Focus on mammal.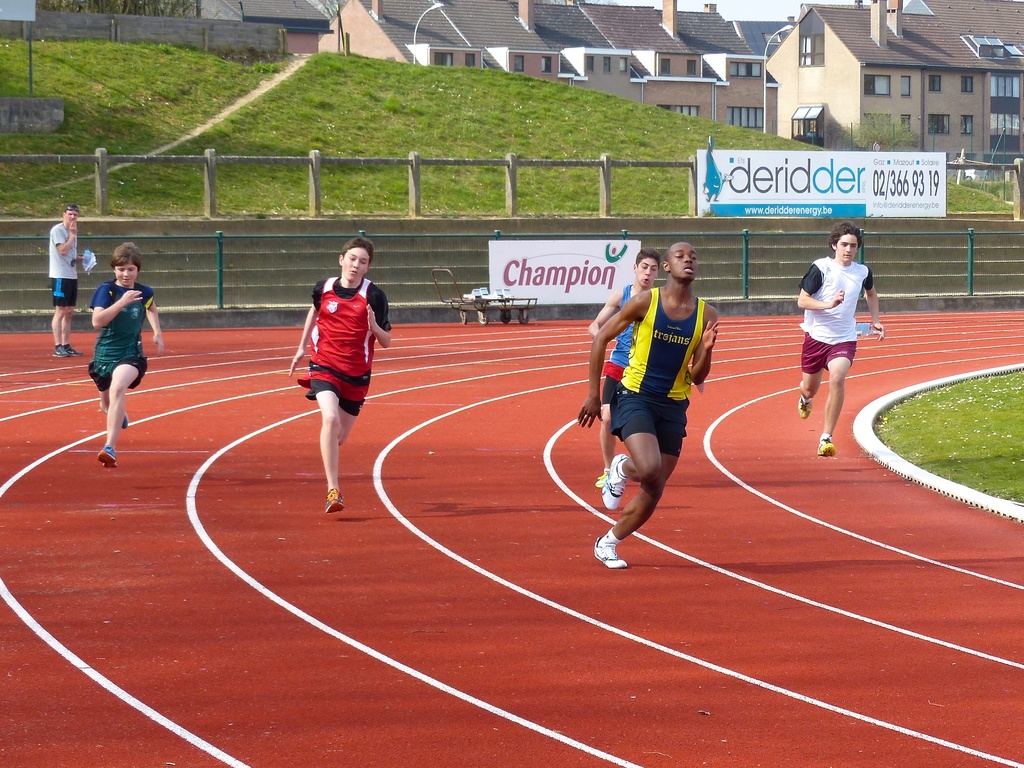
Focused at x1=799, y1=221, x2=886, y2=450.
